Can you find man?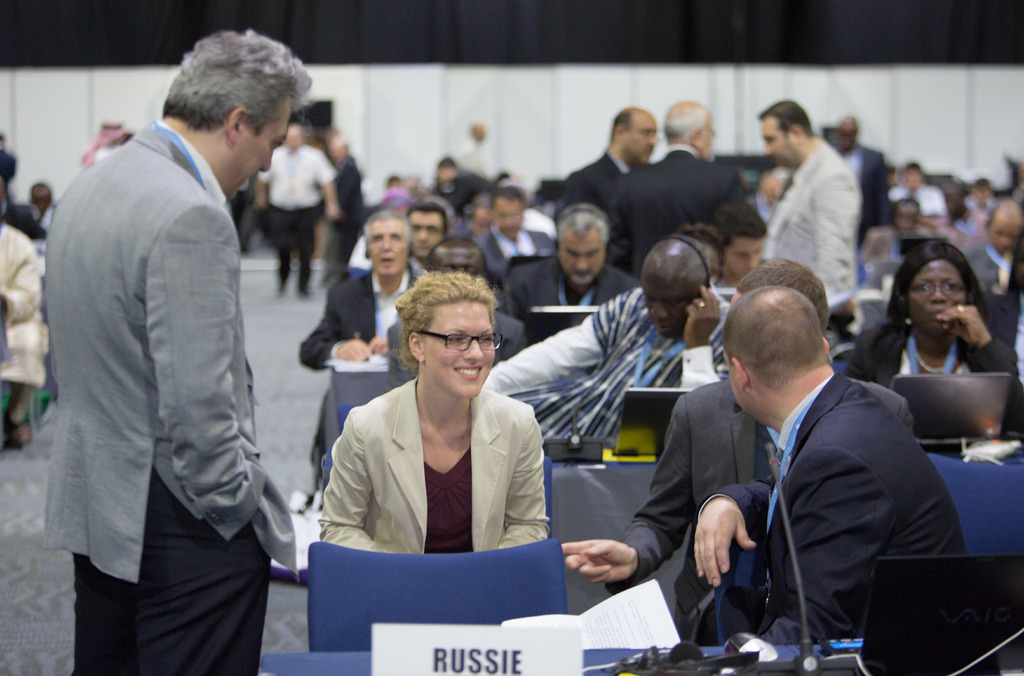
Yes, bounding box: 849:189:940:298.
